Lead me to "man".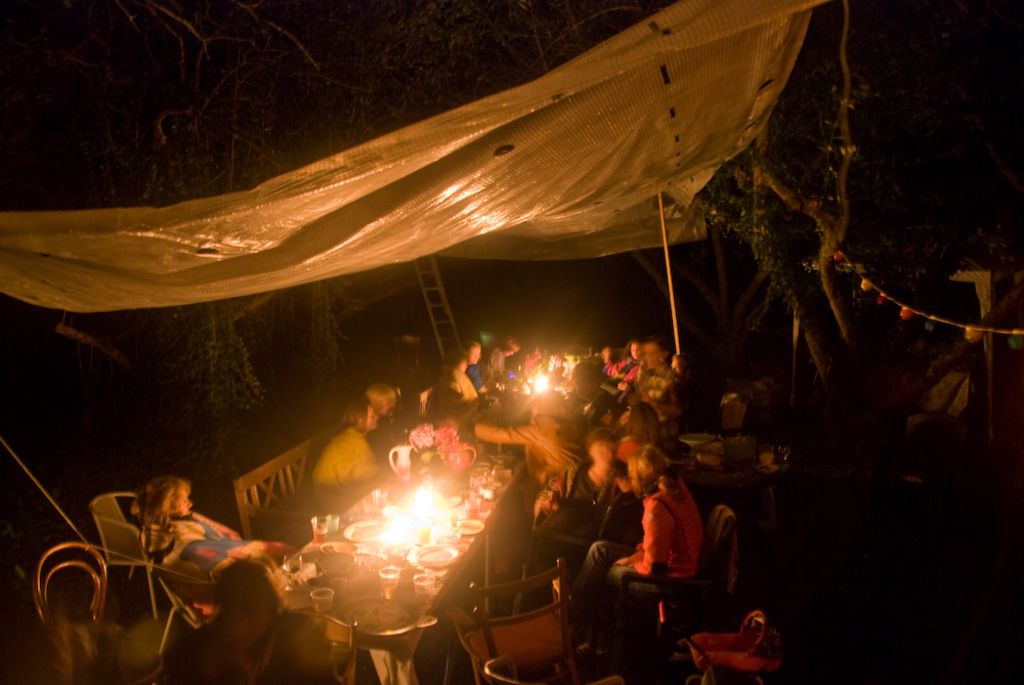
Lead to rect(606, 341, 701, 457).
